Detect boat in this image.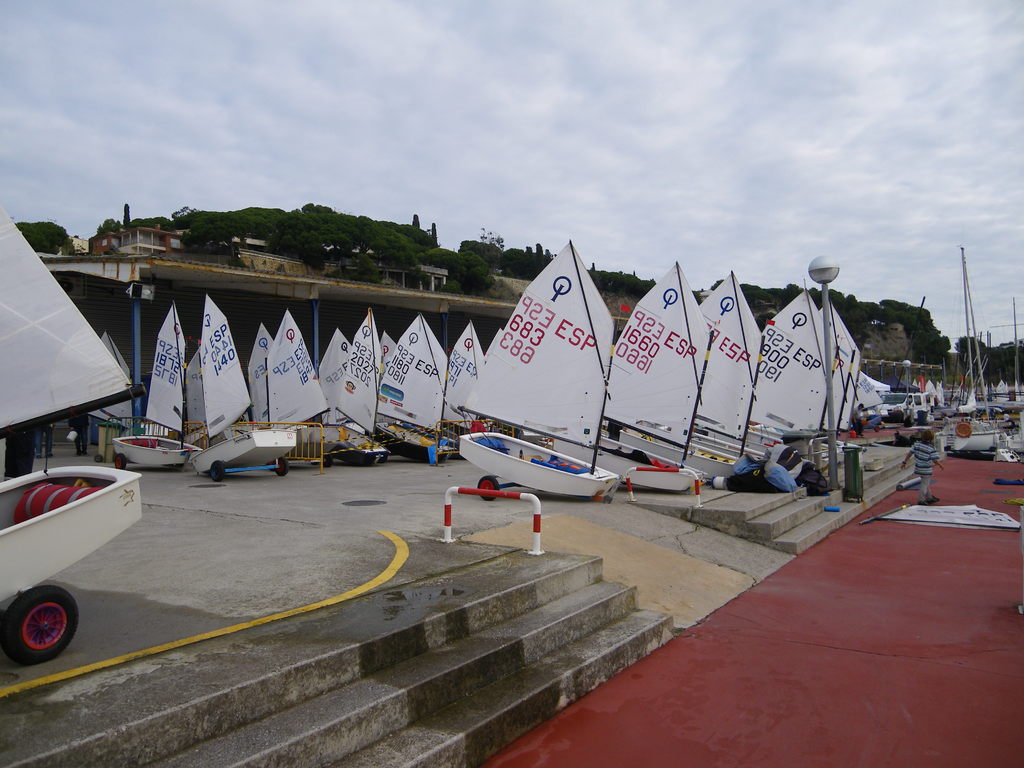
Detection: bbox=[456, 236, 639, 497].
